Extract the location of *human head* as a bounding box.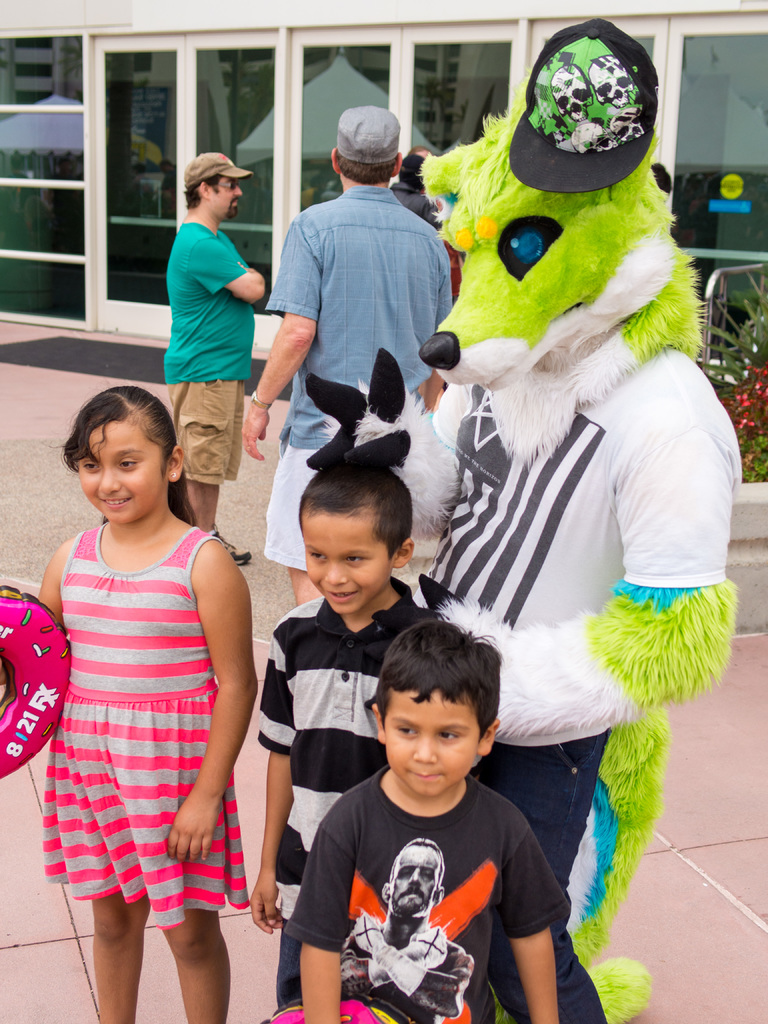
bbox=[63, 380, 195, 524].
